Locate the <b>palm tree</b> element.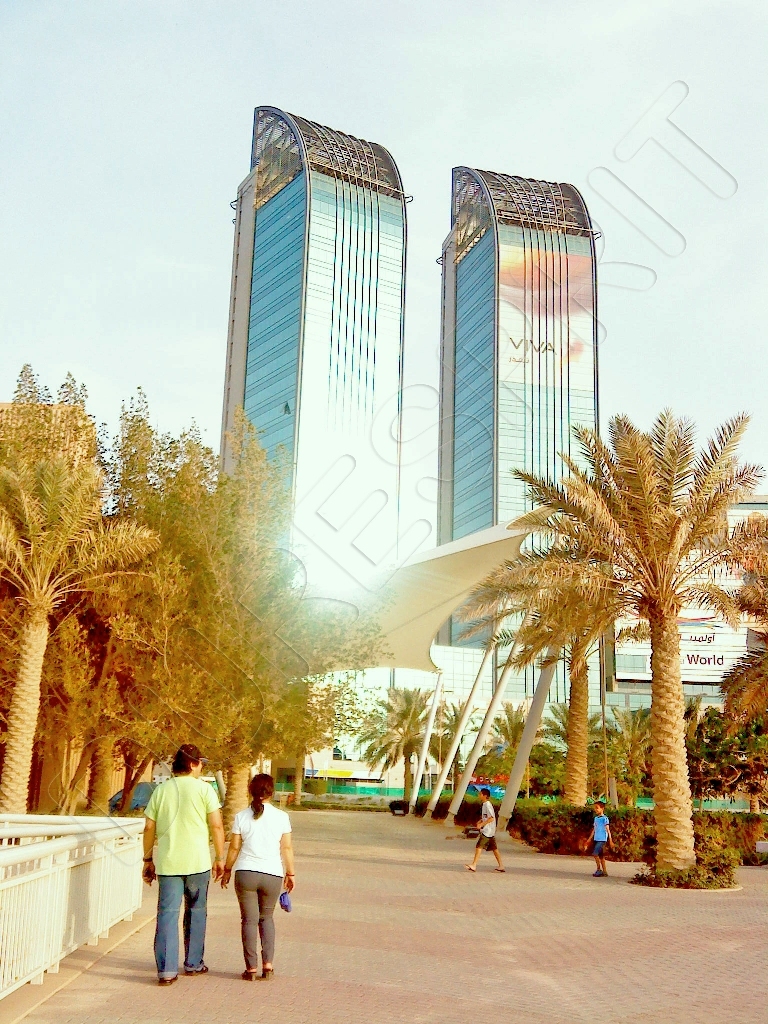
Element bbox: box=[524, 684, 613, 780].
